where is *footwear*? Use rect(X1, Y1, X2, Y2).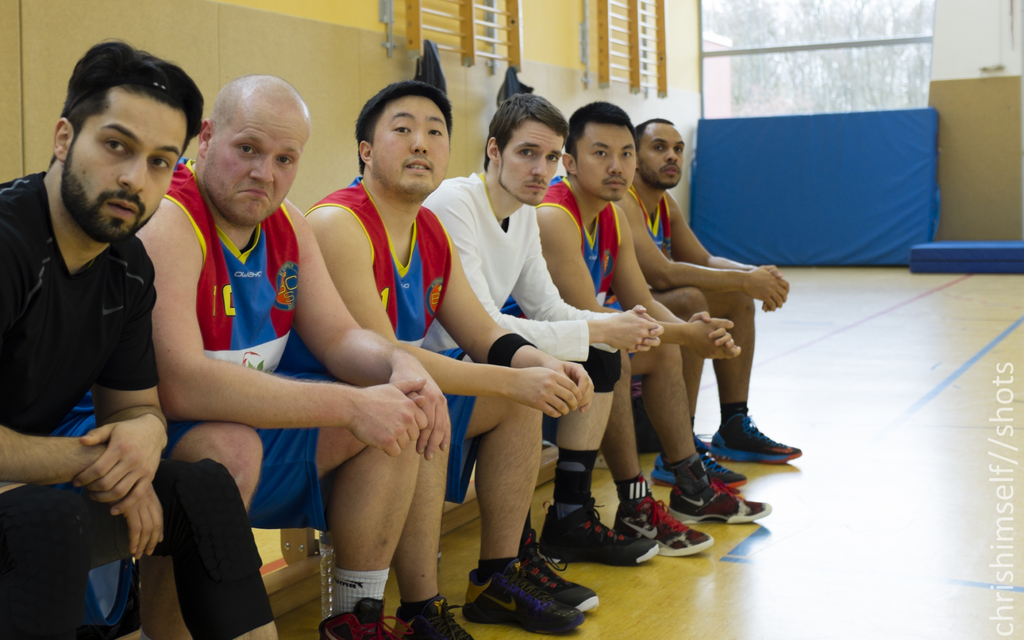
rect(524, 529, 598, 614).
